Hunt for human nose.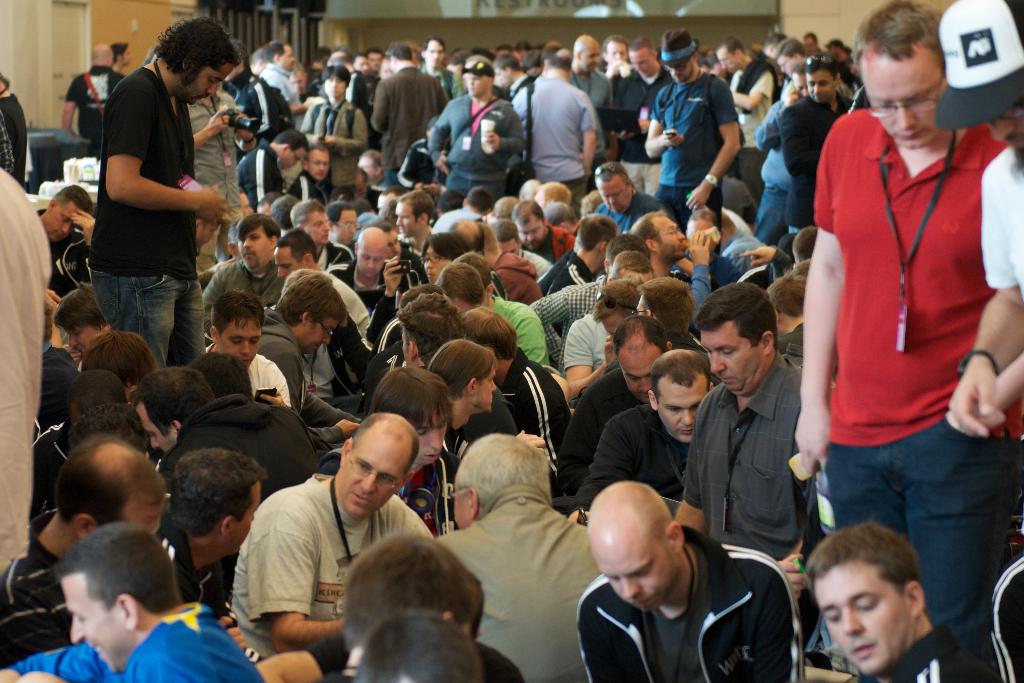
Hunted down at 636/377/650/393.
